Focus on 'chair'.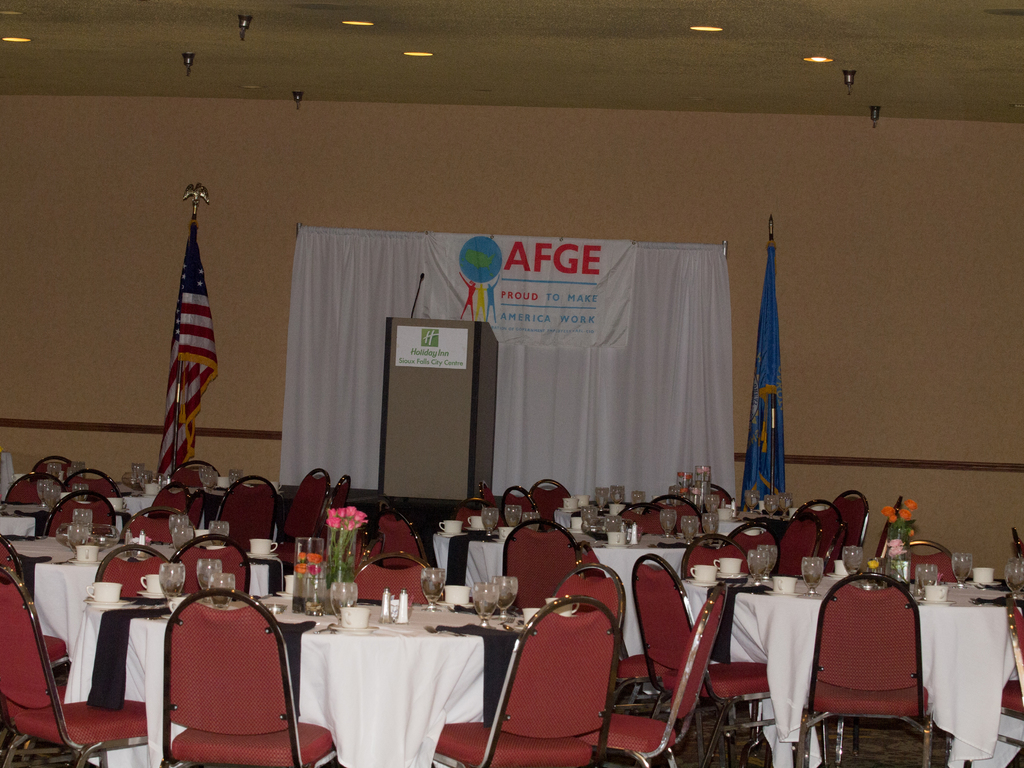
Focused at bbox(267, 466, 330, 572).
